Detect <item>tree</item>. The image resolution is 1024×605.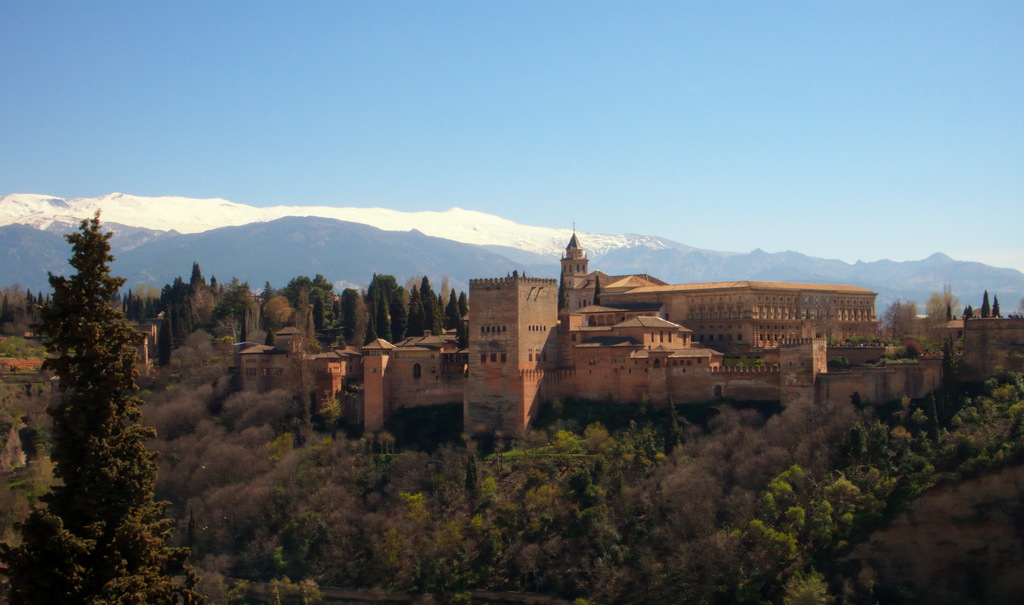
[left=981, top=289, right=991, bottom=320].
